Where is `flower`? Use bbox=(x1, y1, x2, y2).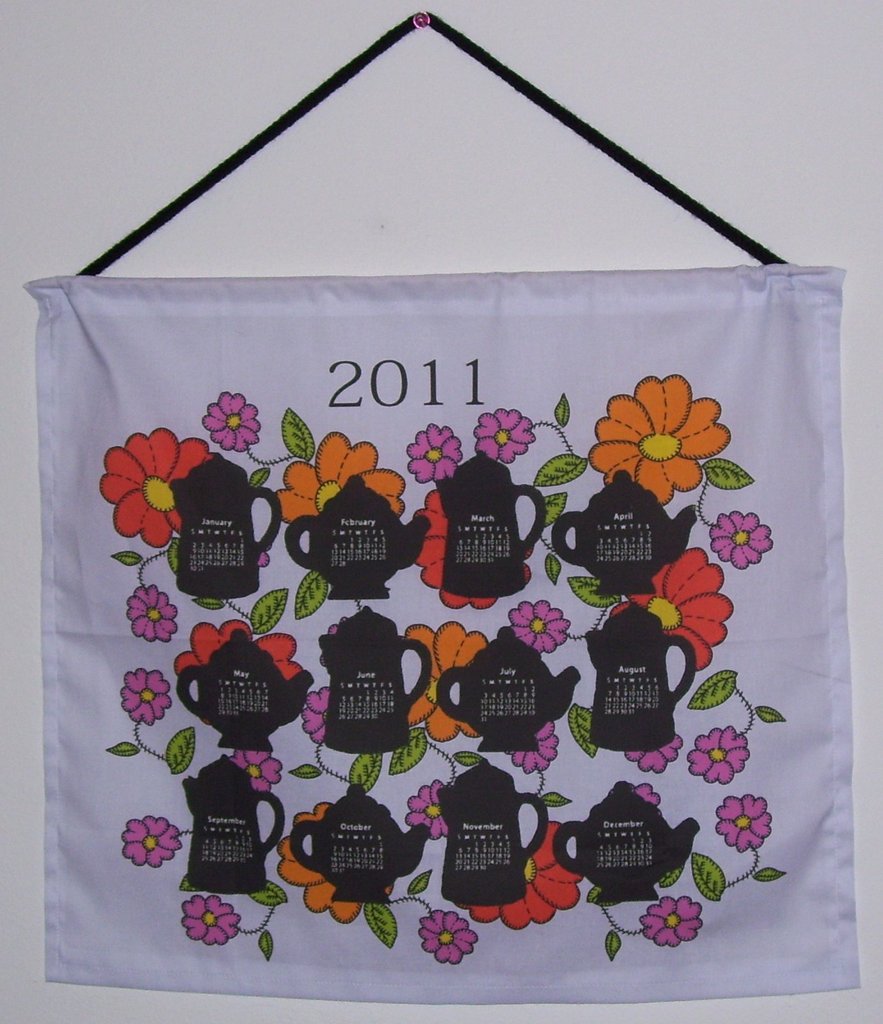
bbox=(296, 684, 340, 756).
